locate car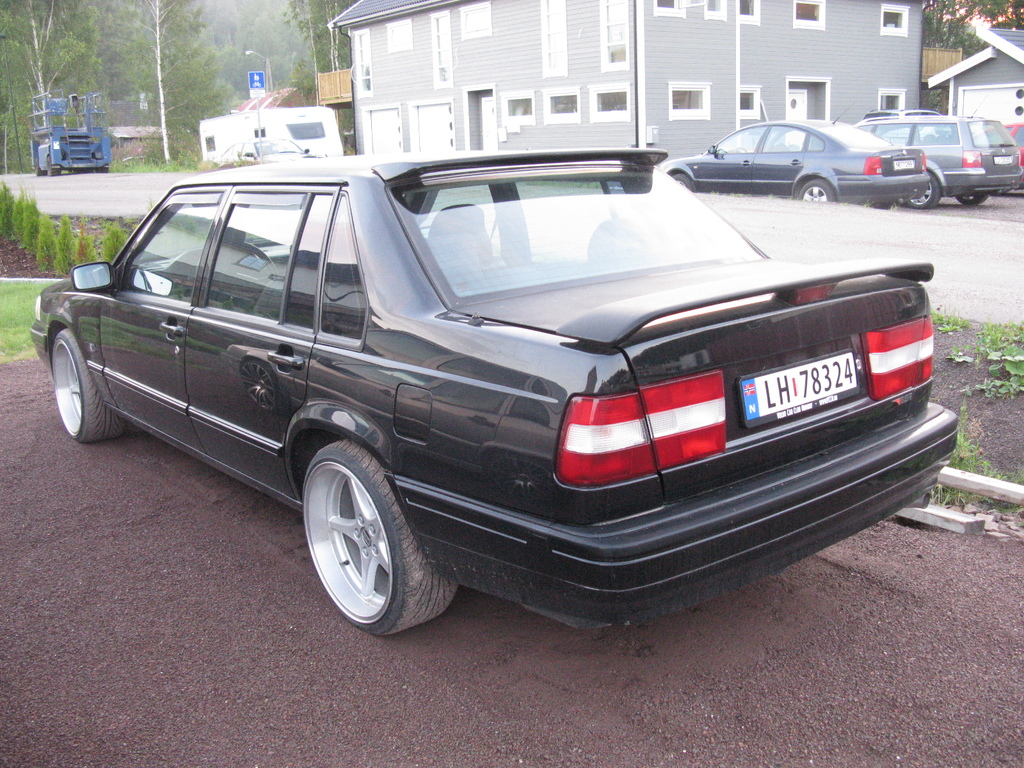
(x1=865, y1=108, x2=944, y2=120)
